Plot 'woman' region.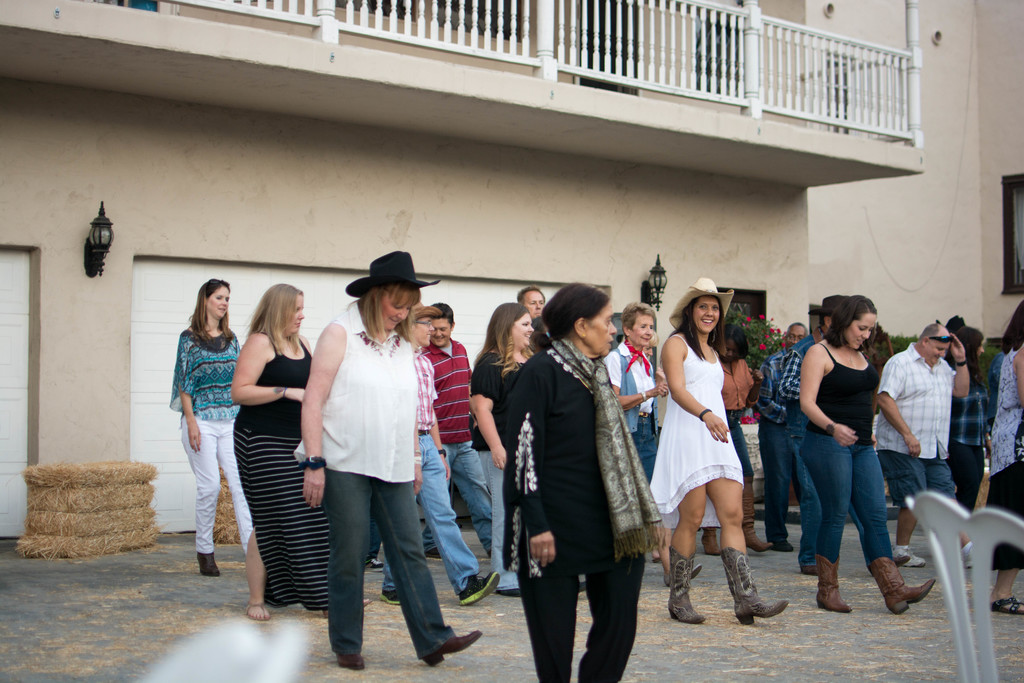
Plotted at l=470, t=302, r=534, b=595.
